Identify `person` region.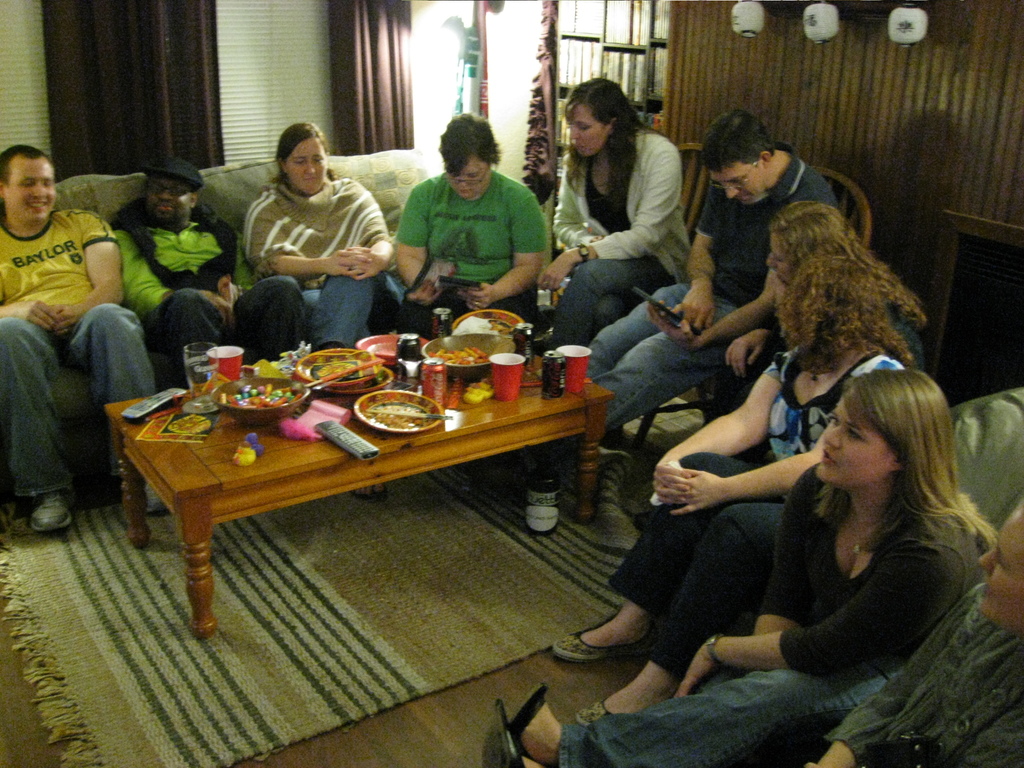
Region: left=109, top=150, right=305, bottom=380.
